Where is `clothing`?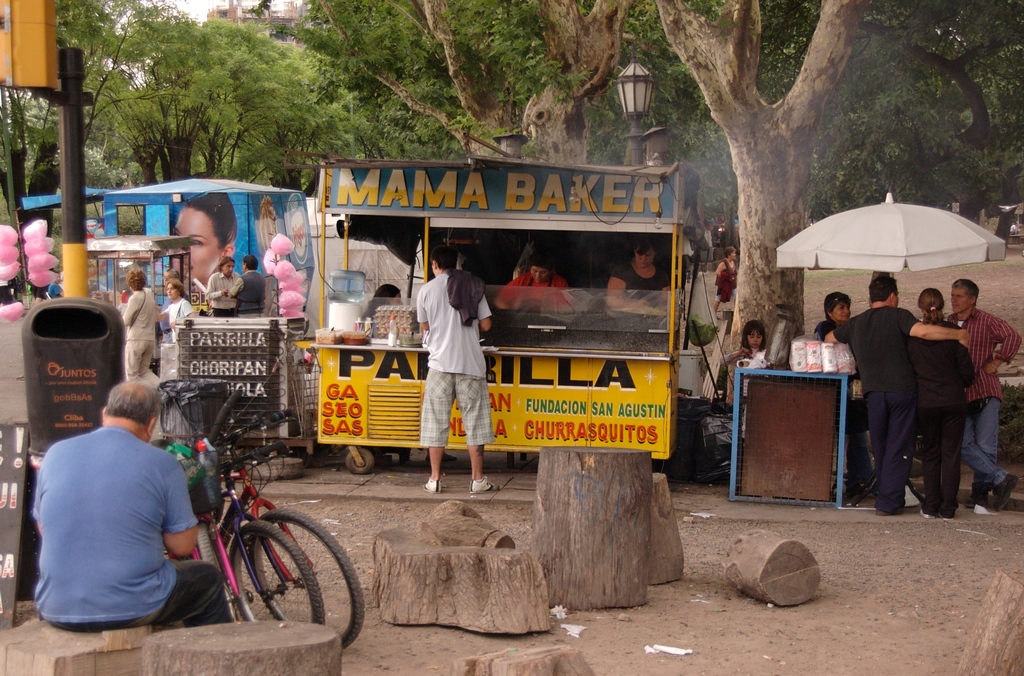
bbox(27, 393, 193, 636).
